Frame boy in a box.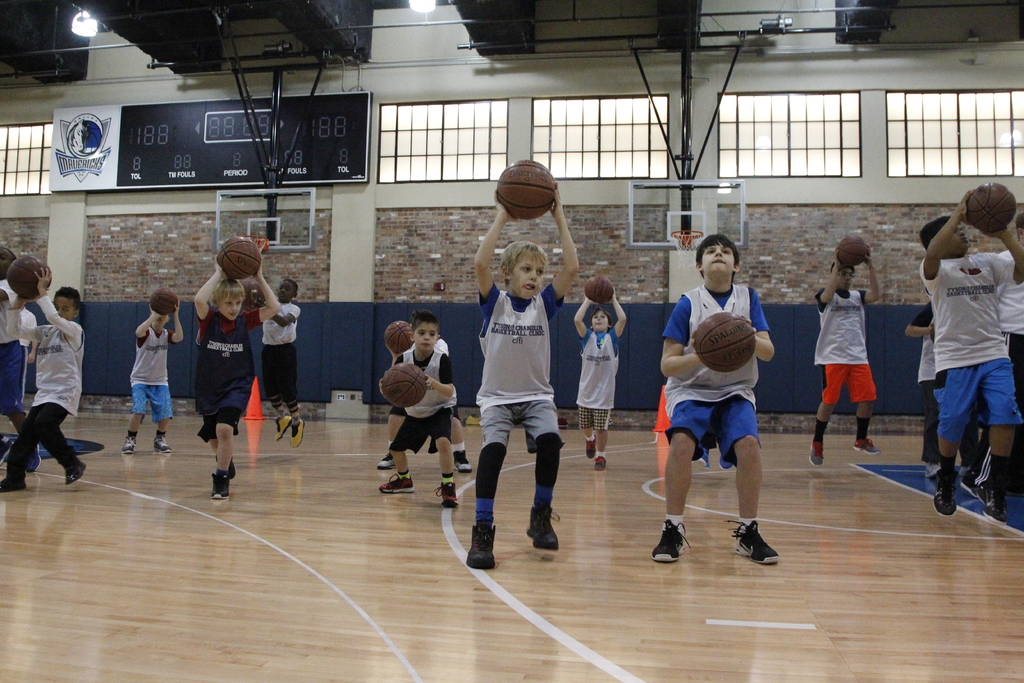
x1=255, y1=277, x2=304, y2=447.
